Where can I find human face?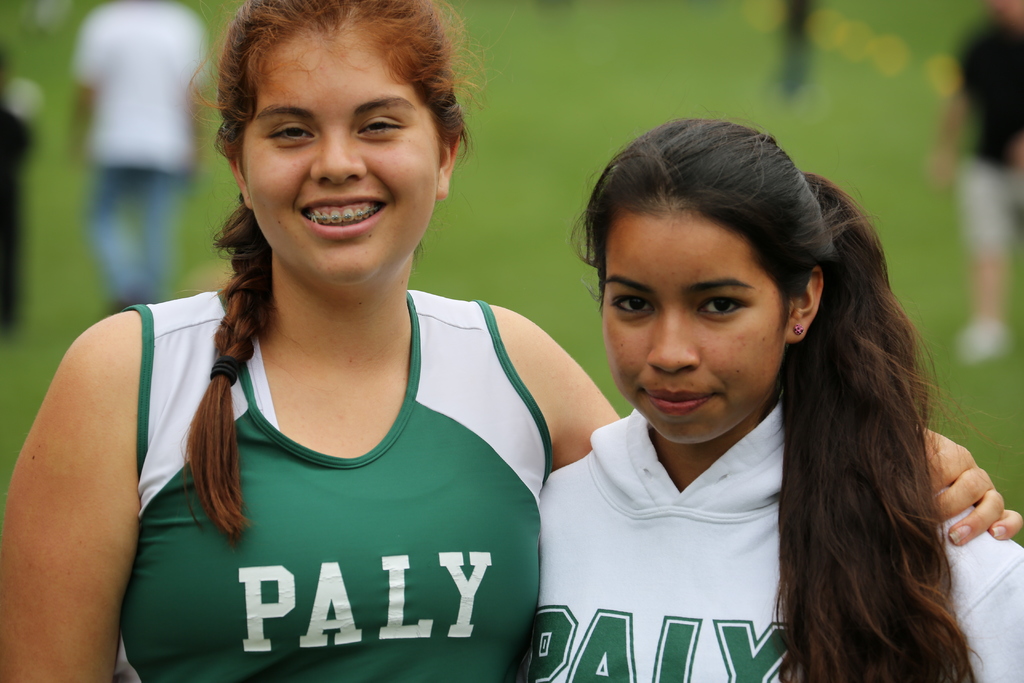
You can find it at <box>239,38,437,283</box>.
